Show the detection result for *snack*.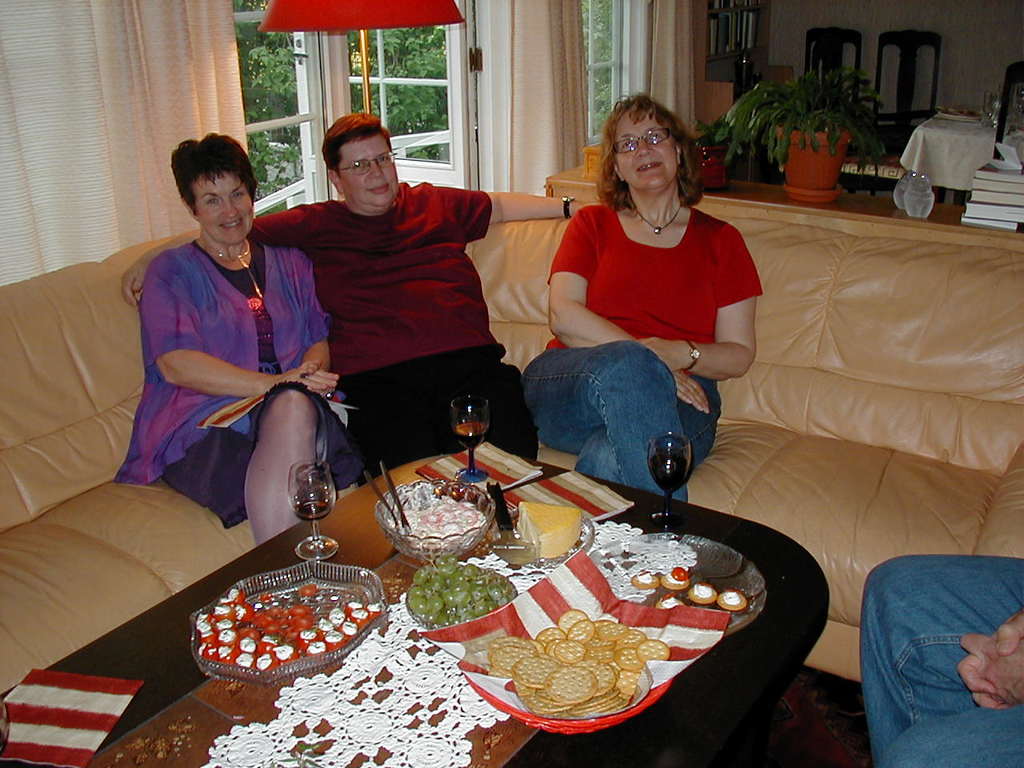
box=[718, 590, 746, 611].
